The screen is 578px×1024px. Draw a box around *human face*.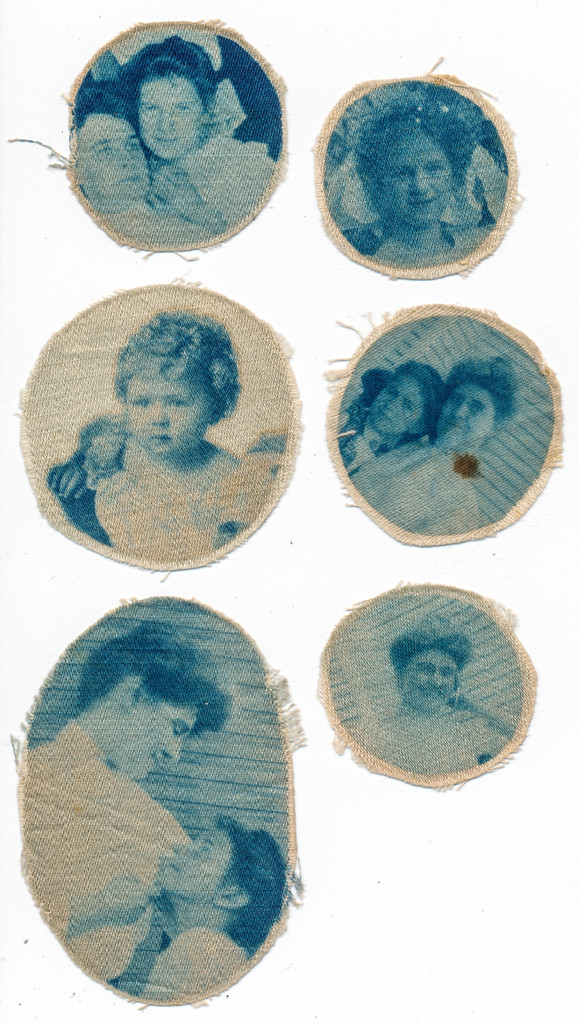
132:696:204:778.
